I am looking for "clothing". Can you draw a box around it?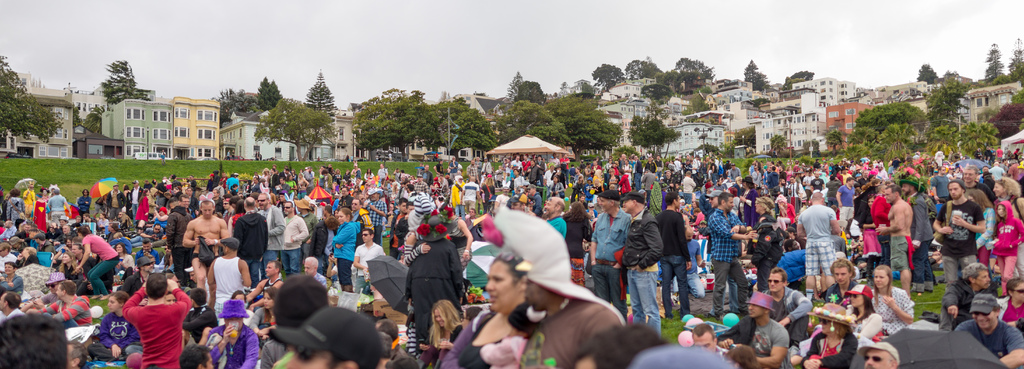
Sure, the bounding box is 703:206:748:265.
